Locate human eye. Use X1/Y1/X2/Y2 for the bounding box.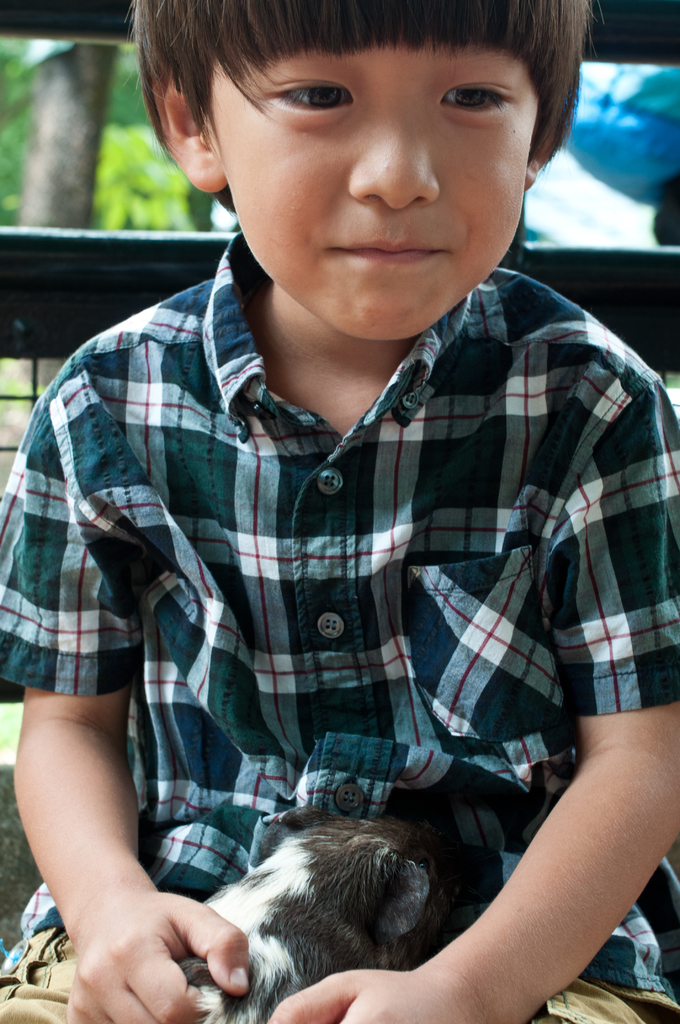
432/68/520/118.
